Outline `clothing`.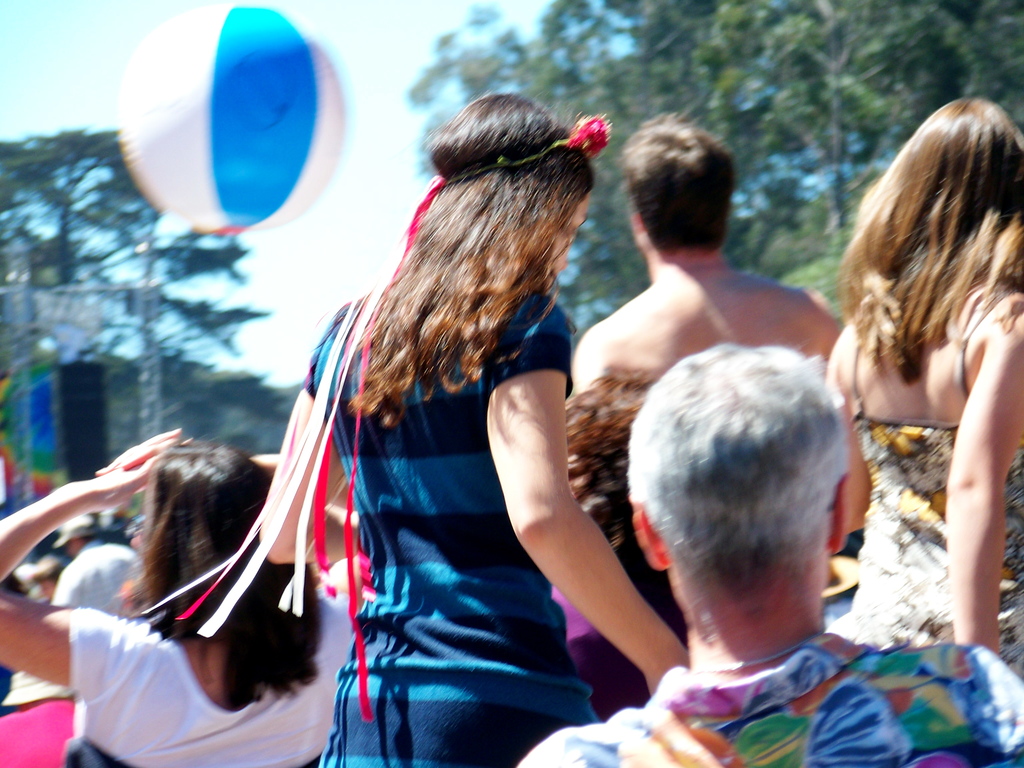
Outline: (0, 669, 75, 767).
